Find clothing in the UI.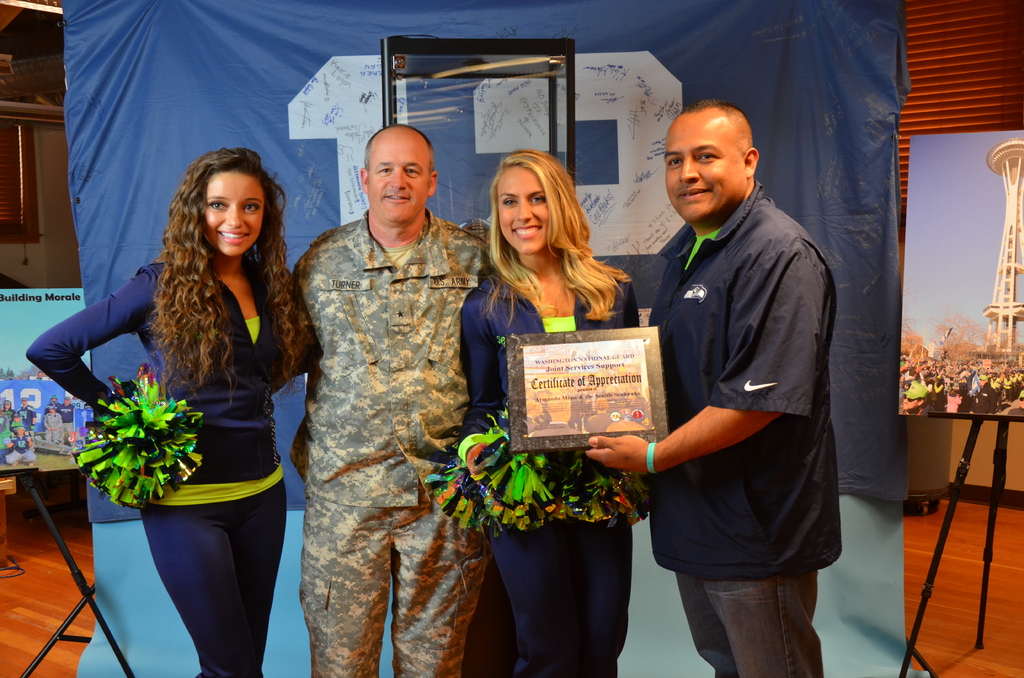
UI element at {"x1": 263, "y1": 149, "x2": 488, "y2": 674}.
